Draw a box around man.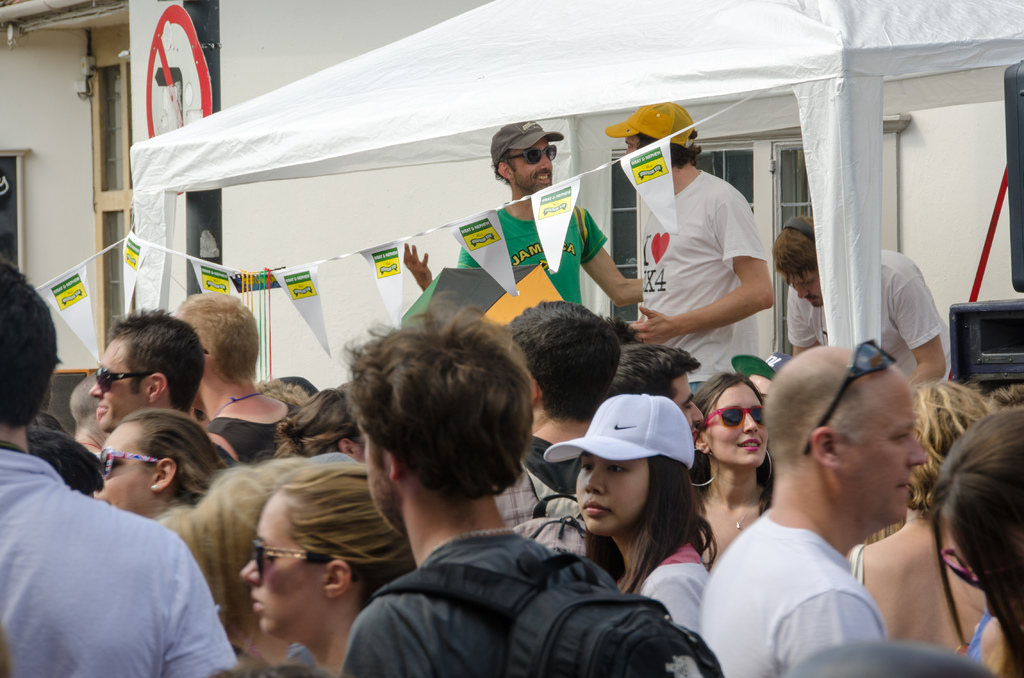
locate(498, 295, 623, 556).
